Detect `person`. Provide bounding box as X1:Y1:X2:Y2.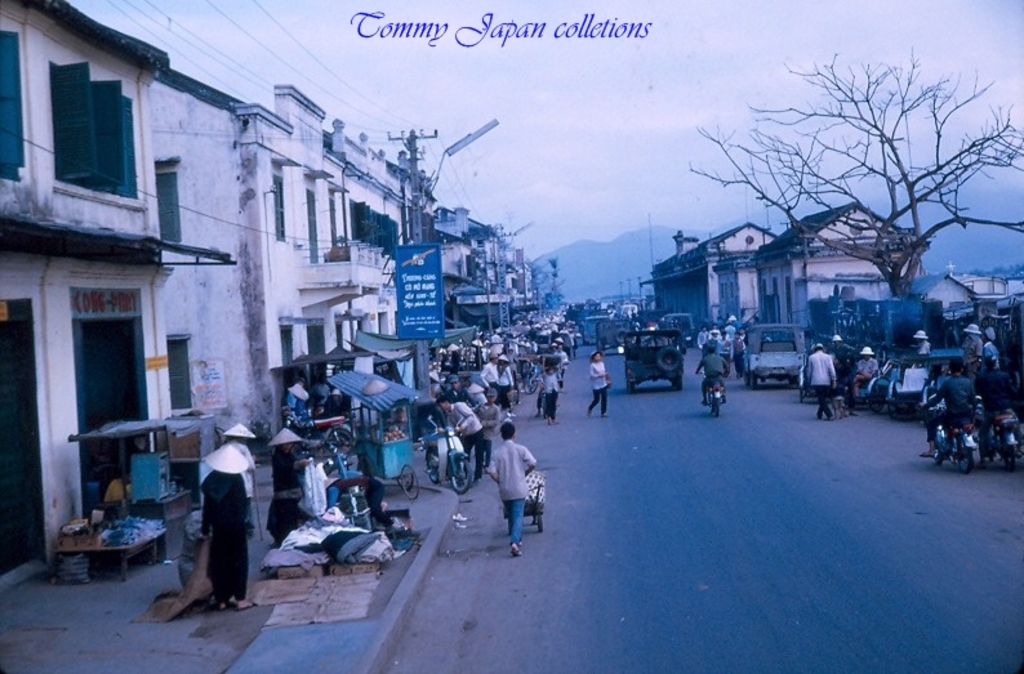
972:361:1014:456.
